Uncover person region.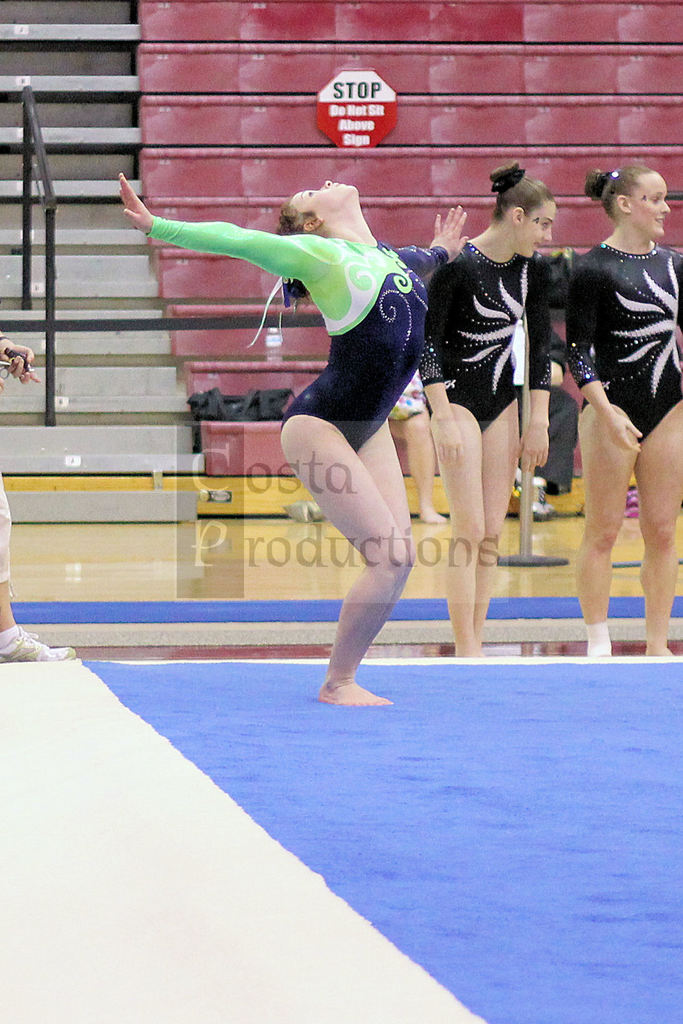
Uncovered: bbox(414, 160, 561, 655).
